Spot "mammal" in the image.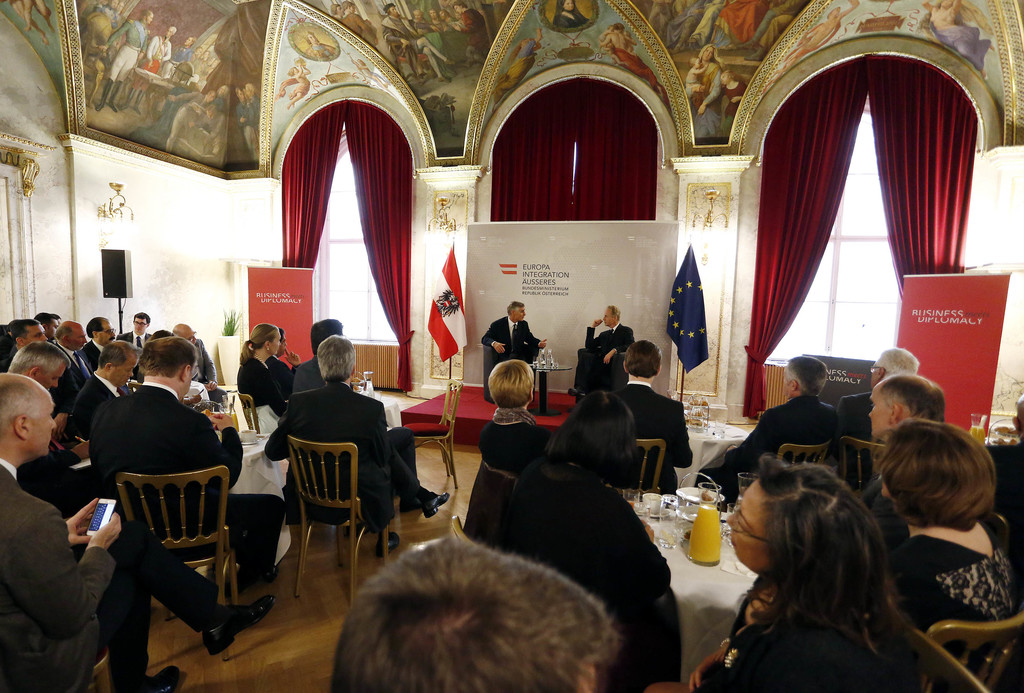
"mammal" found at {"left": 440, "top": 10, "right": 456, "bottom": 32}.
